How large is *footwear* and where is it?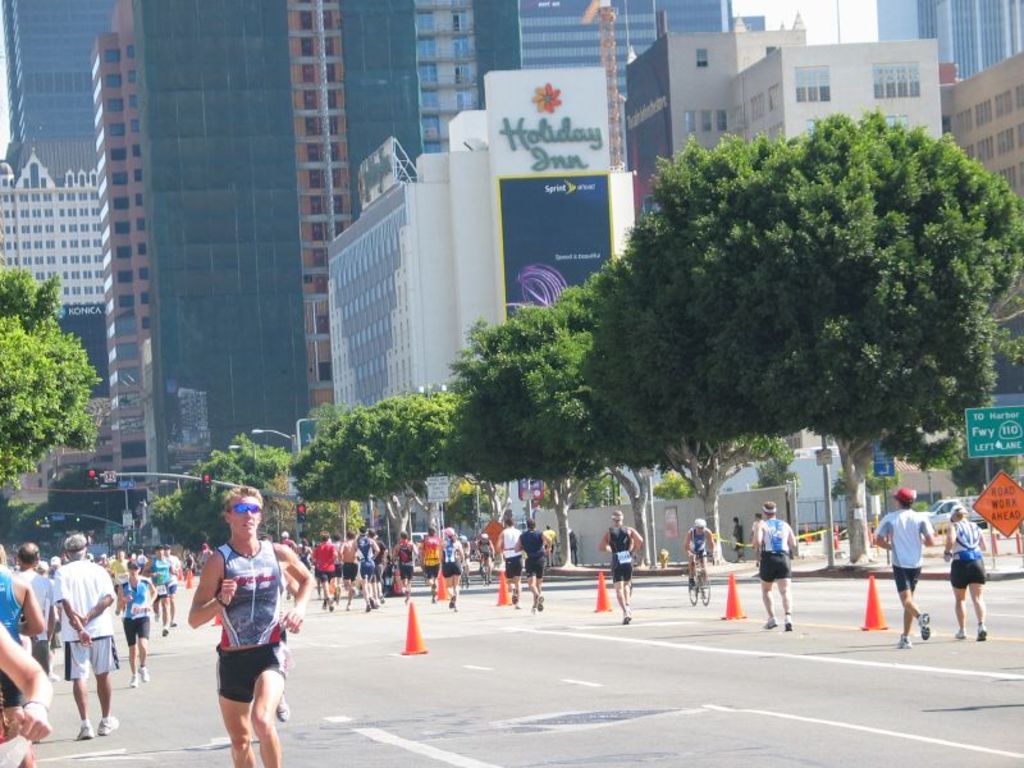
Bounding box: select_region(914, 609, 931, 644).
